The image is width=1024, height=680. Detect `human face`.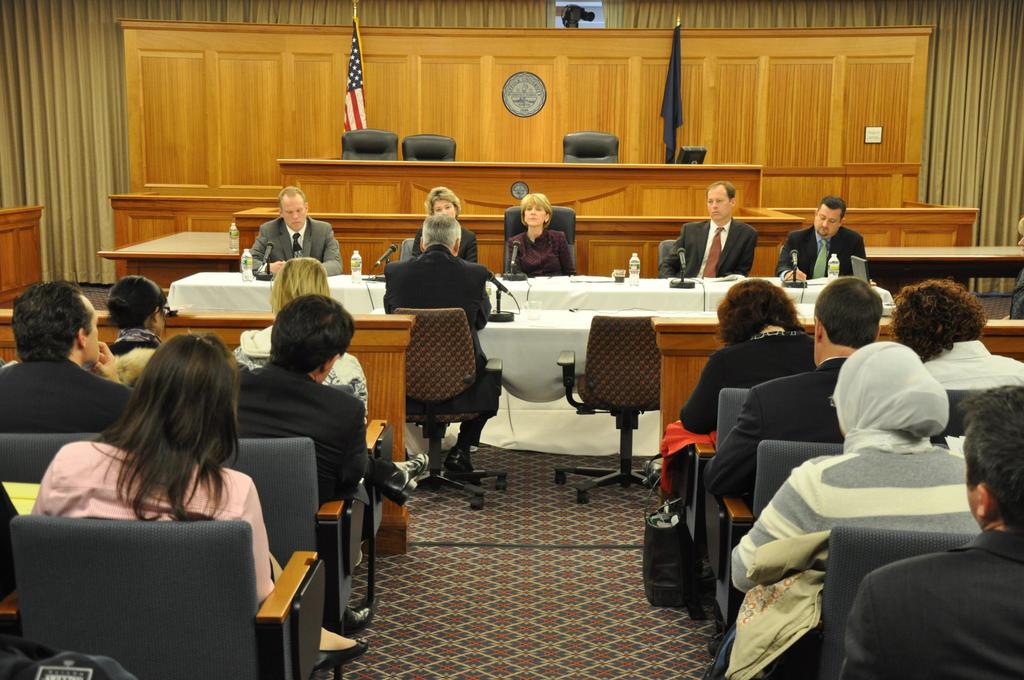
Detection: x1=434, y1=198, x2=454, y2=219.
